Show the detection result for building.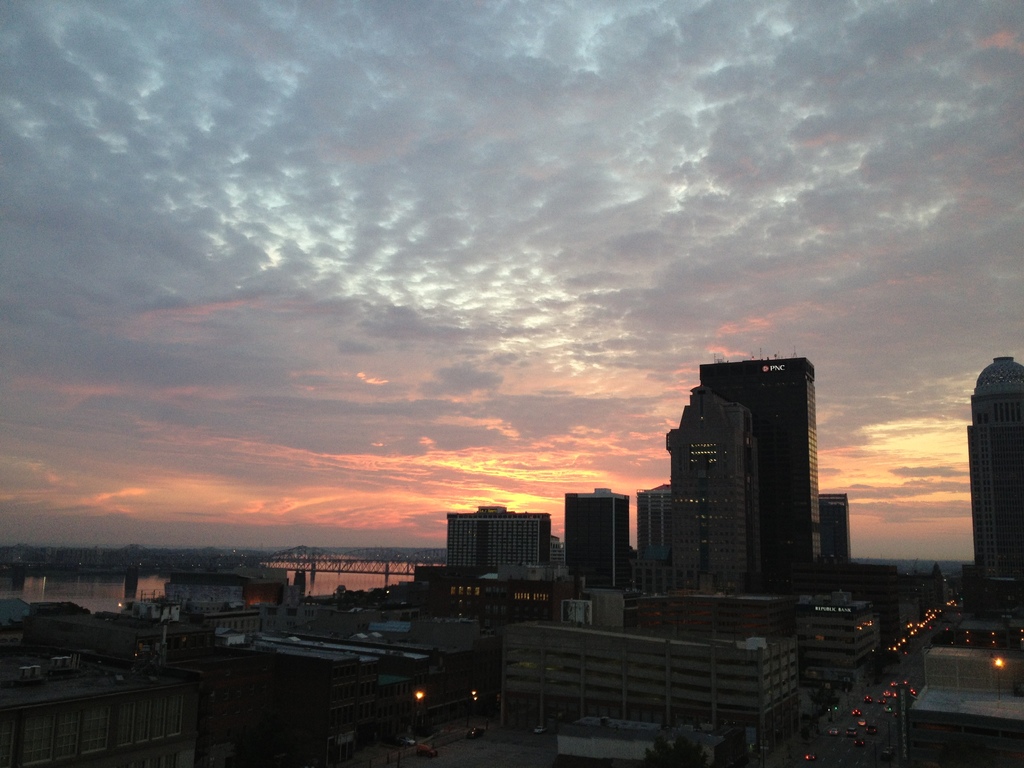
crop(630, 349, 851, 602).
